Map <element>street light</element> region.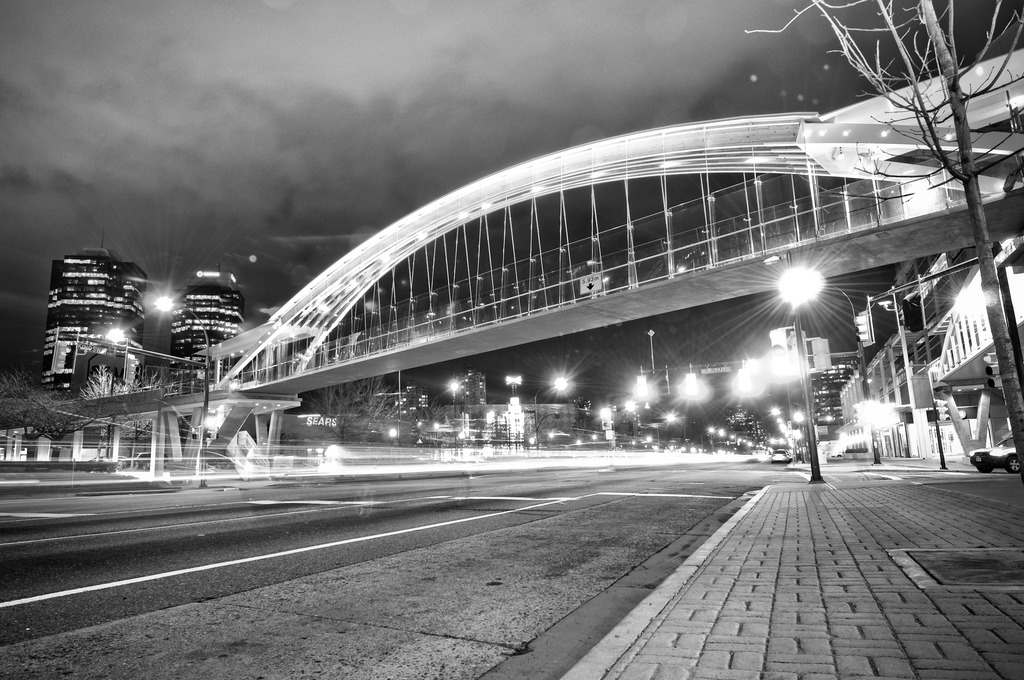
Mapped to BBox(532, 378, 572, 444).
